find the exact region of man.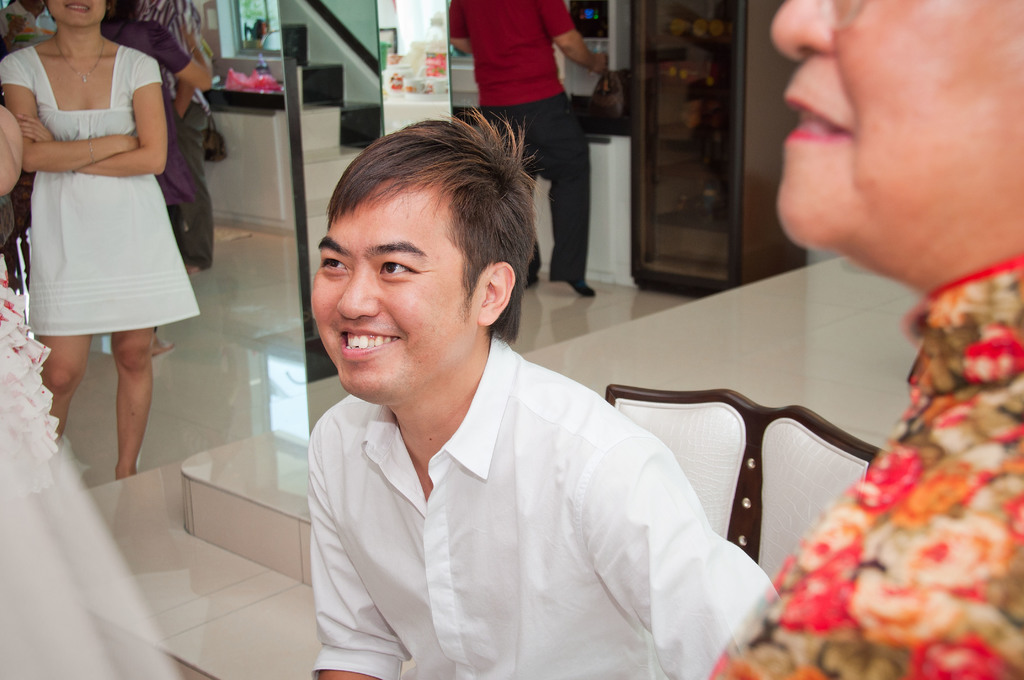
Exact region: (703, 0, 1023, 679).
